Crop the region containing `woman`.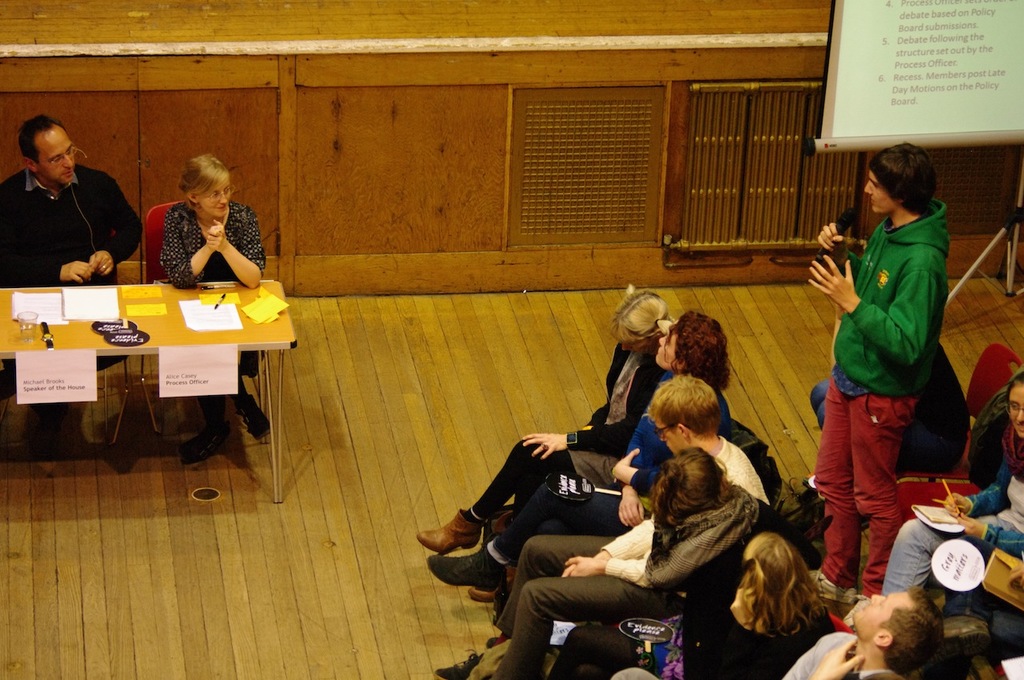
Crop region: <bbox>414, 281, 682, 601</bbox>.
